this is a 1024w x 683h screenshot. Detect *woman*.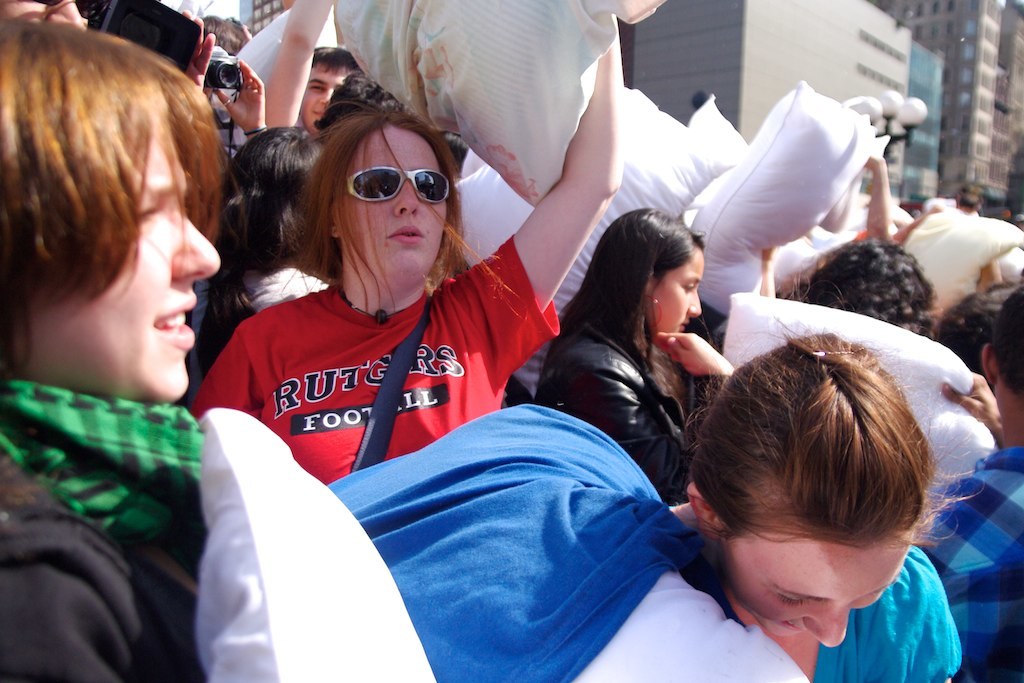
533, 186, 748, 523.
